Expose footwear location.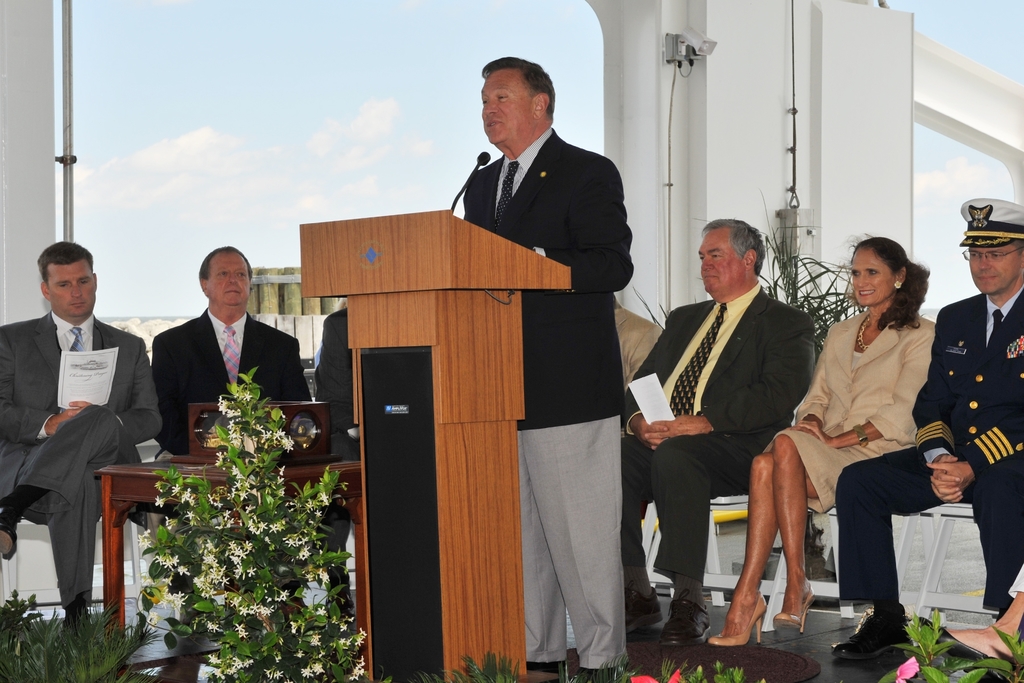
Exposed at {"x1": 618, "y1": 582, "x2": 670, "y2": 636}.
